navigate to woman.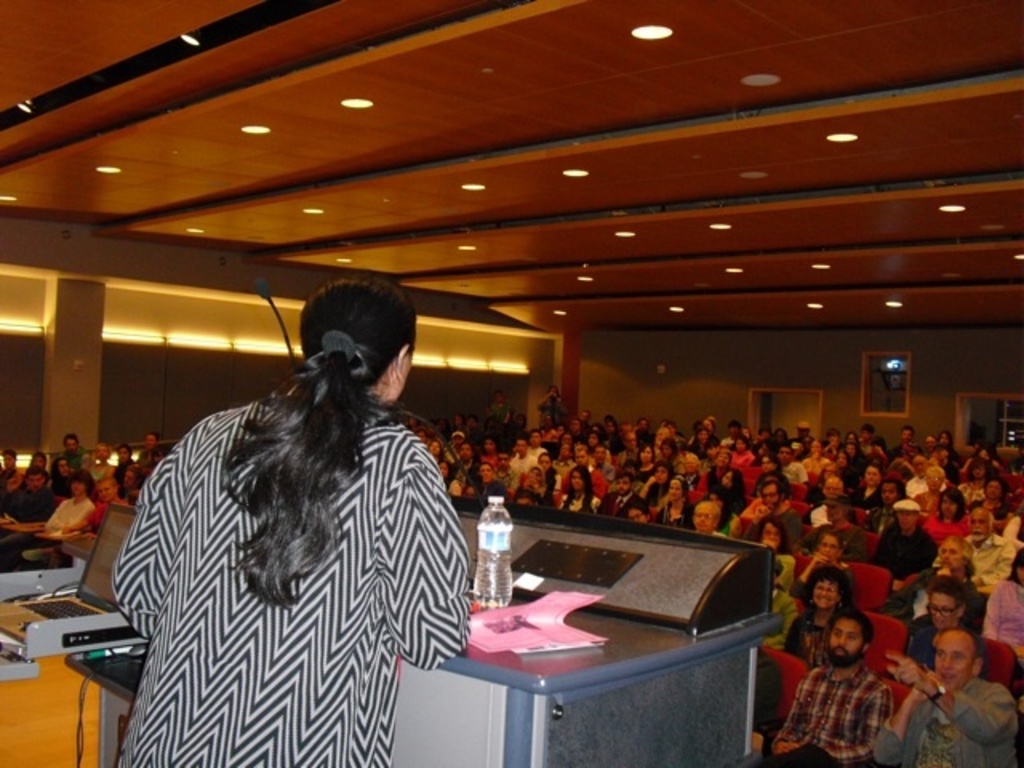
Navigation target: <bbox>752, 514, 786, 554</bbox>.
